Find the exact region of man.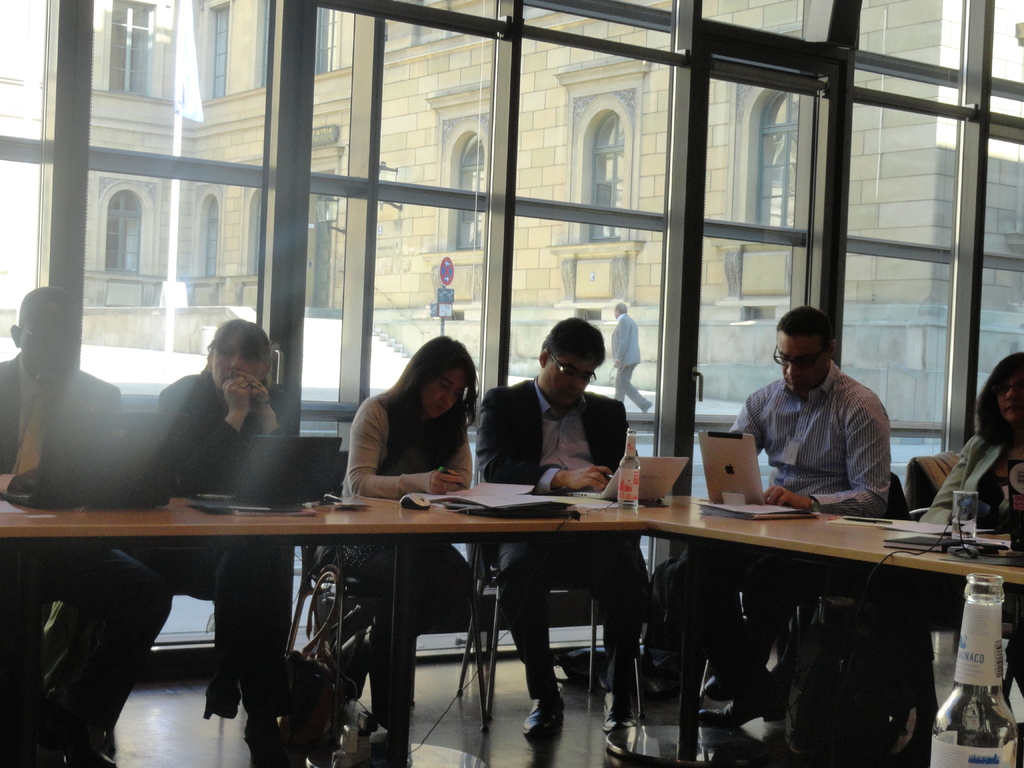
Exact region: bbox=[0, 287, 173, 767].
